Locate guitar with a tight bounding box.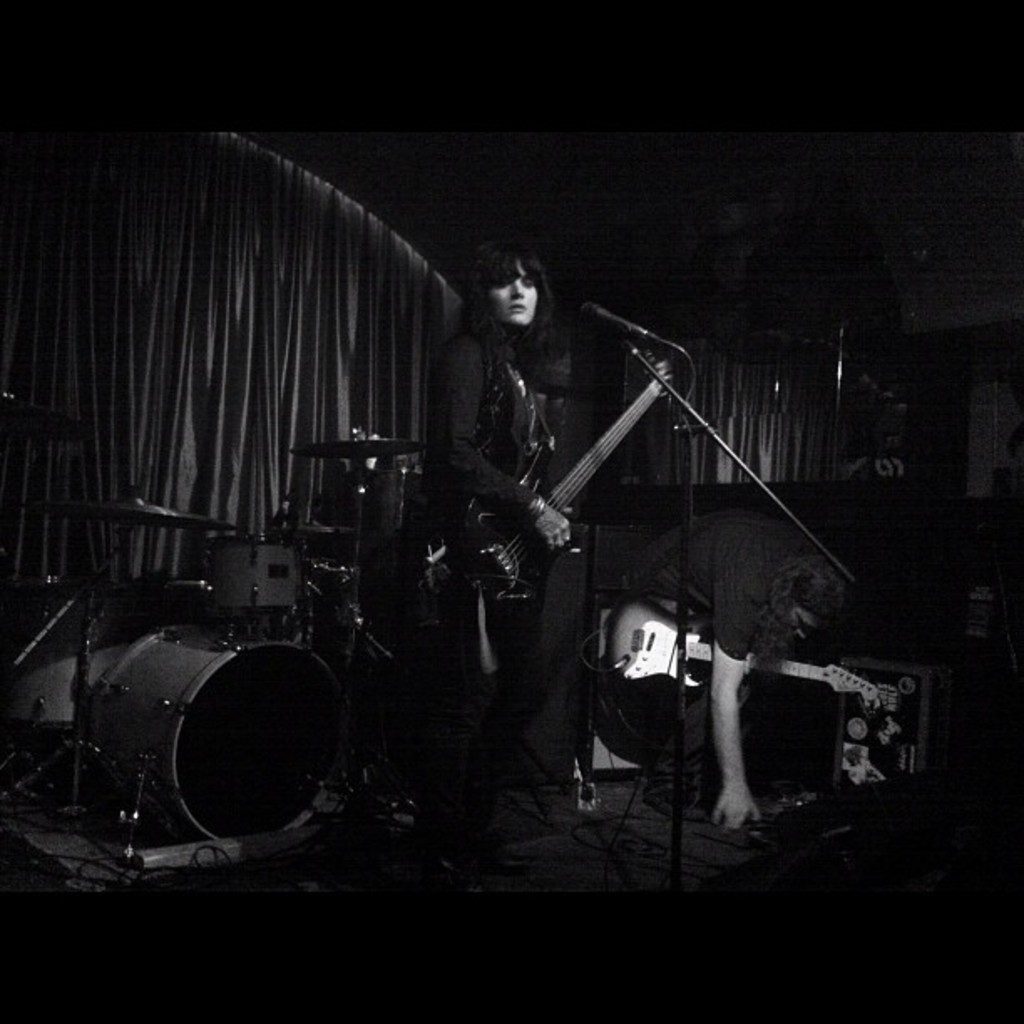
[571, 589, 902, 706].
